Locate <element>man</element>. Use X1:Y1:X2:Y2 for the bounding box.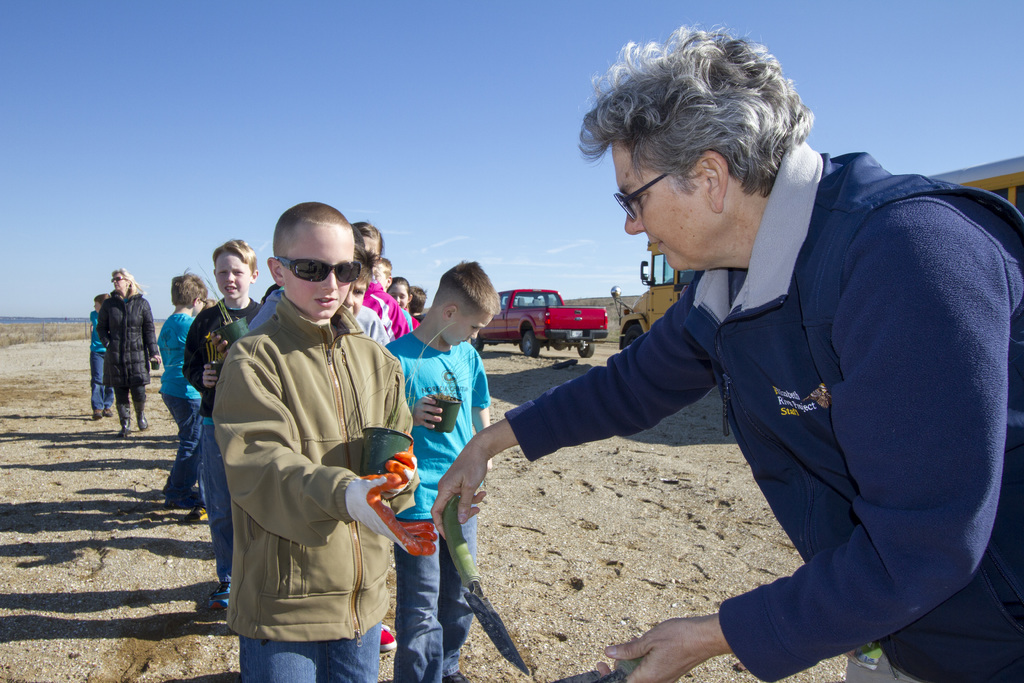
494:58:1018:657.
